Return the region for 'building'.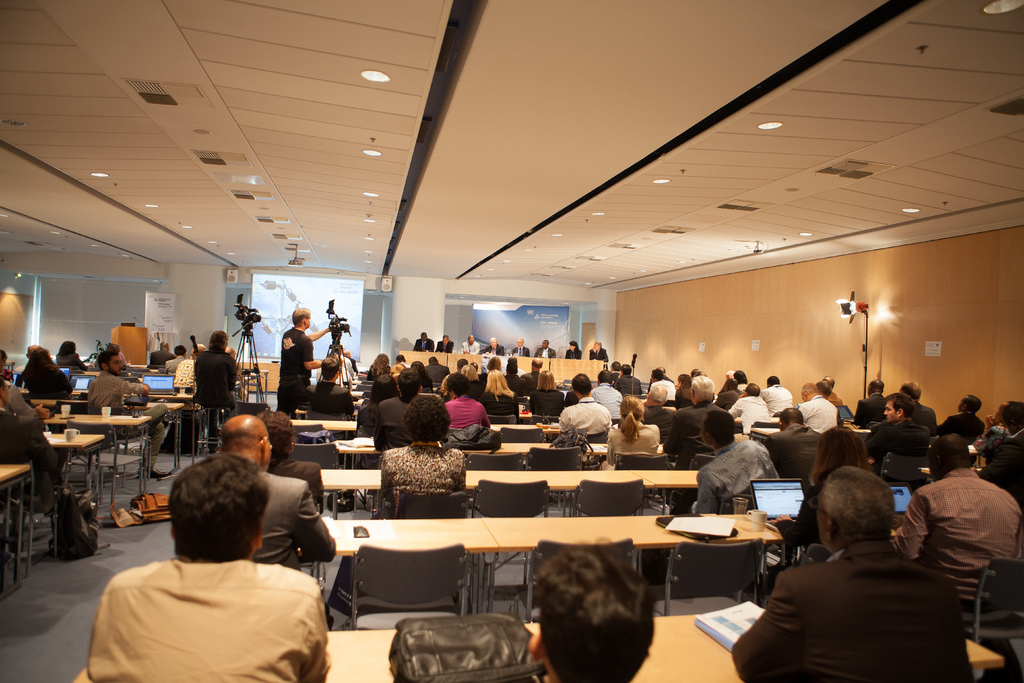
l=0, t=1, r=1022, b=682.
